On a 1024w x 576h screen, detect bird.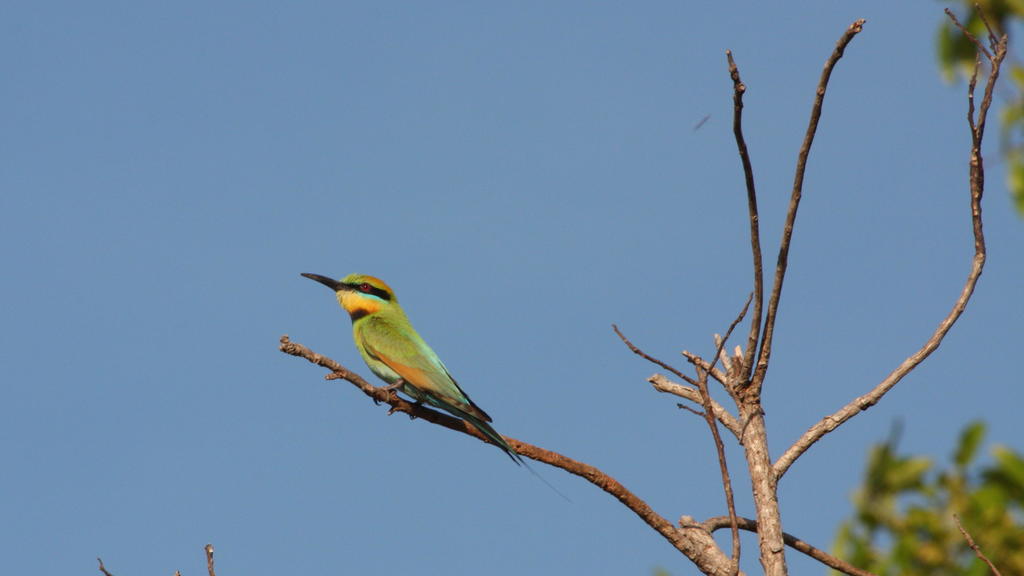
x1=291, y1=274, x2=534, y2=462.
